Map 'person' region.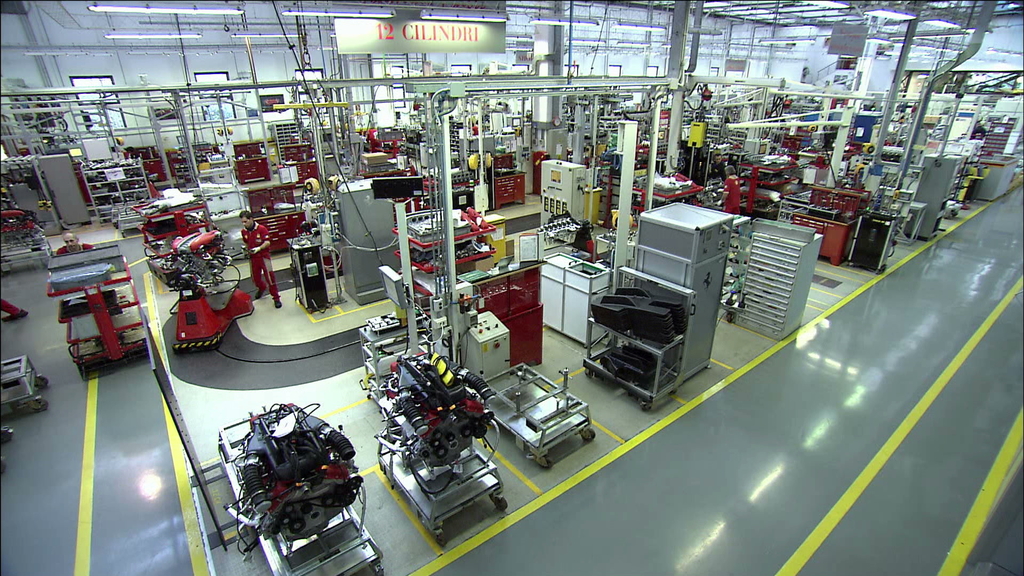
Mapped to <bbox>54, 228, 94, 250</bbox>.
